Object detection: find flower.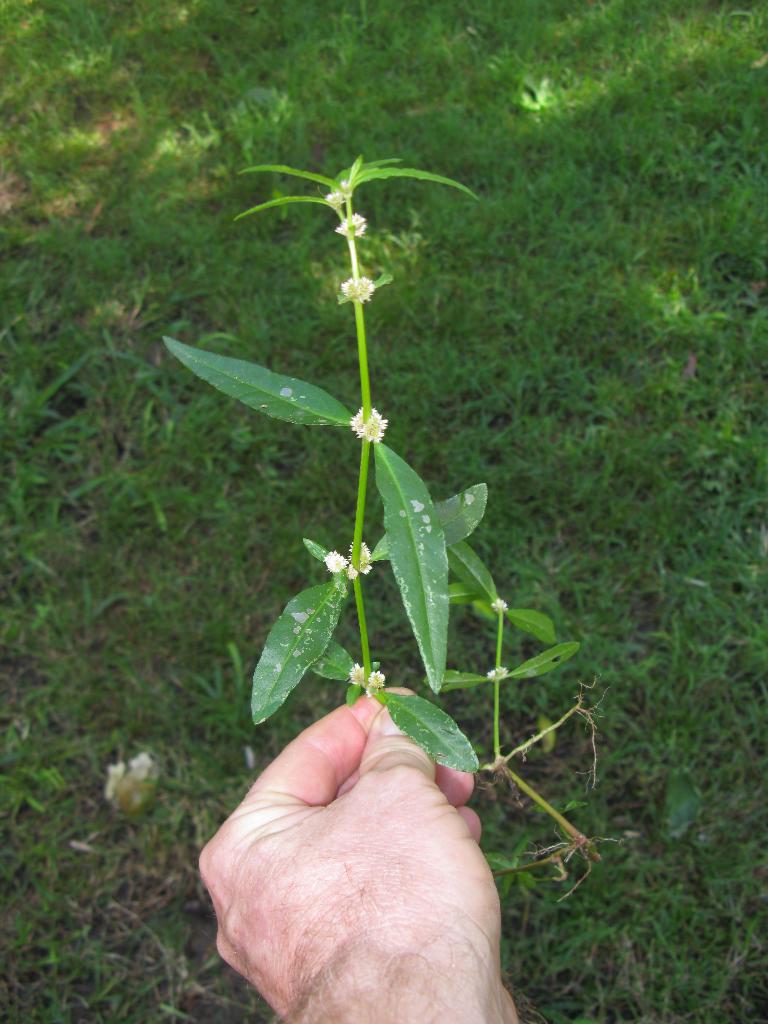
region(486, 666, 508, 684).
